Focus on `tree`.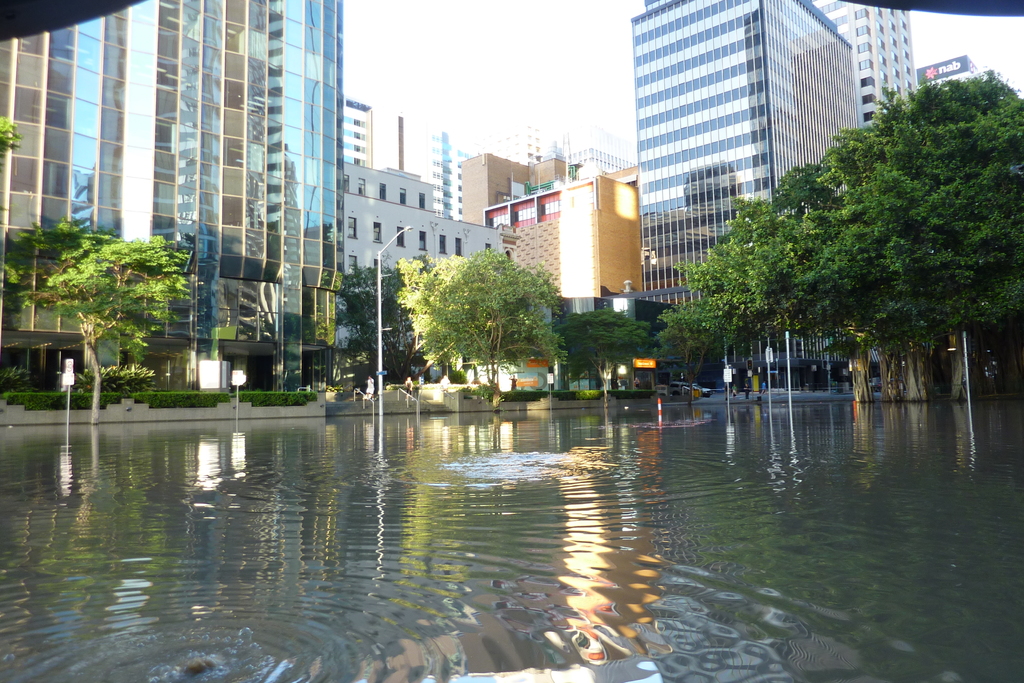
Focused at locate(0, 115, 19, 172).
